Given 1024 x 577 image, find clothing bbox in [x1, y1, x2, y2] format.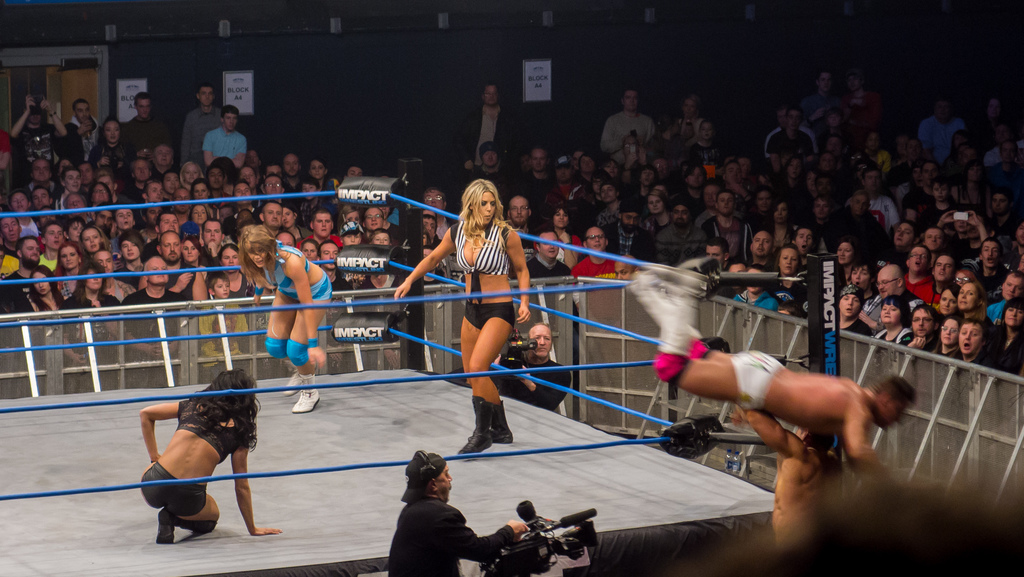
[264, 234, 337, 298].
